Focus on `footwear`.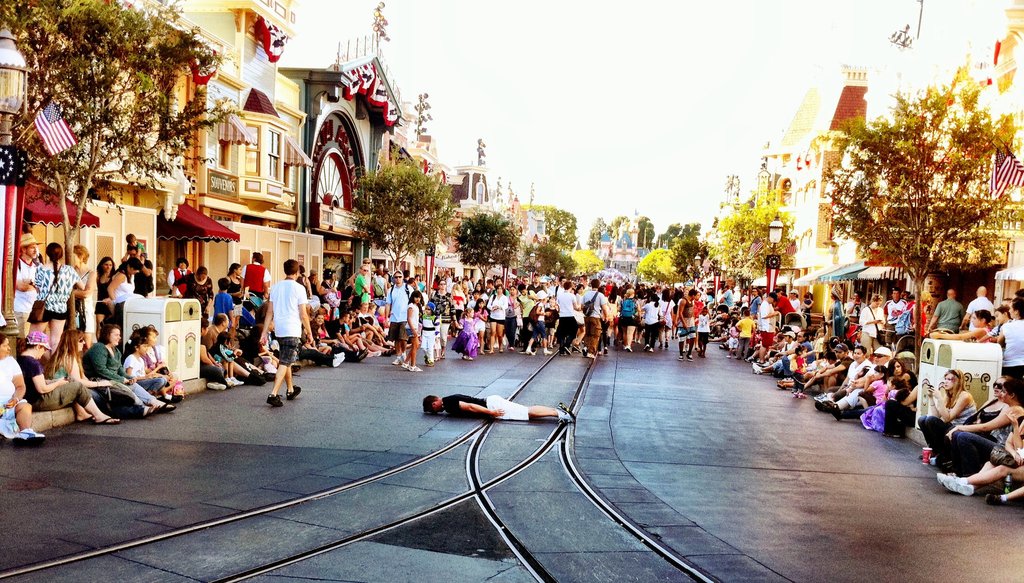
Focused at 332:350:350:354.
